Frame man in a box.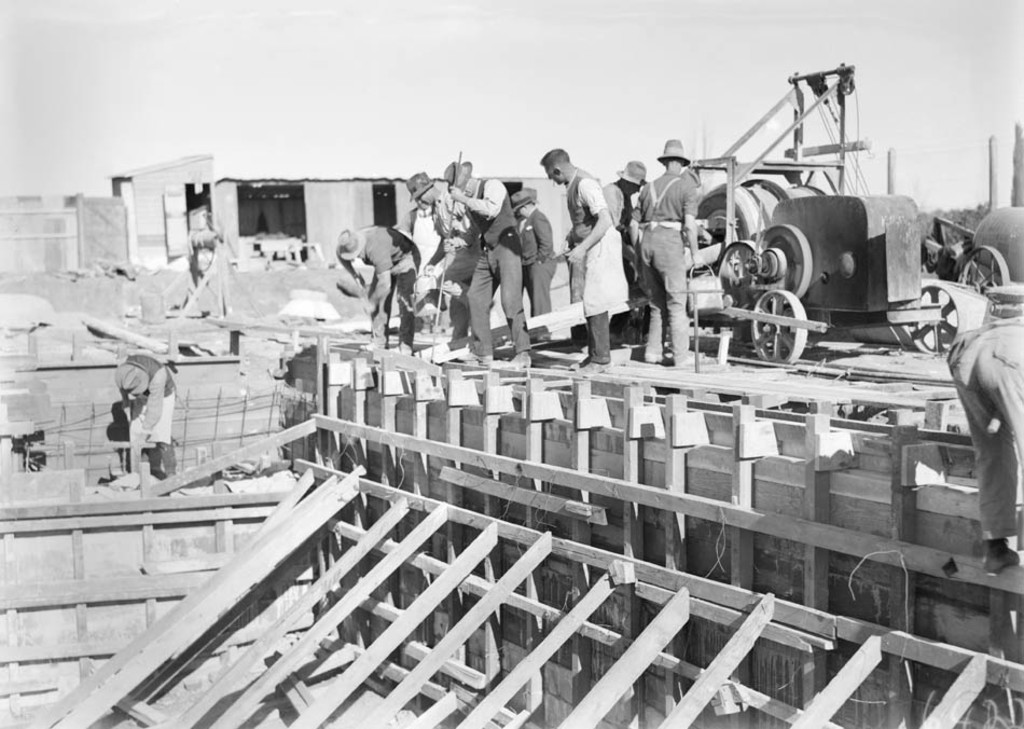
(604, 160, 645, 230).
